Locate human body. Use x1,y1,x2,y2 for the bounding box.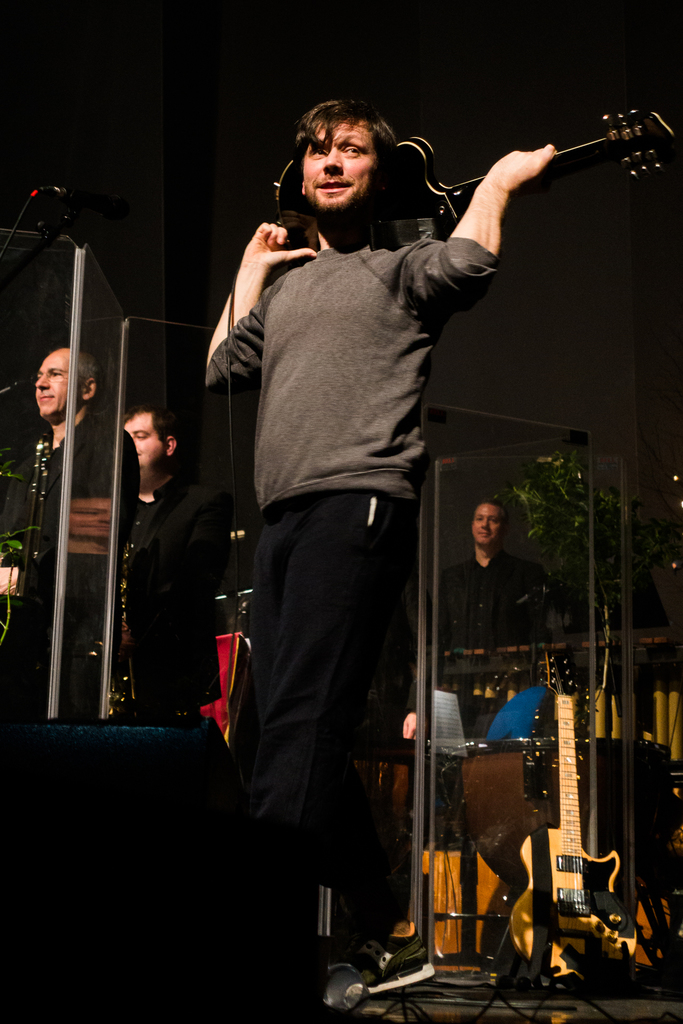
426,494,564,732.
